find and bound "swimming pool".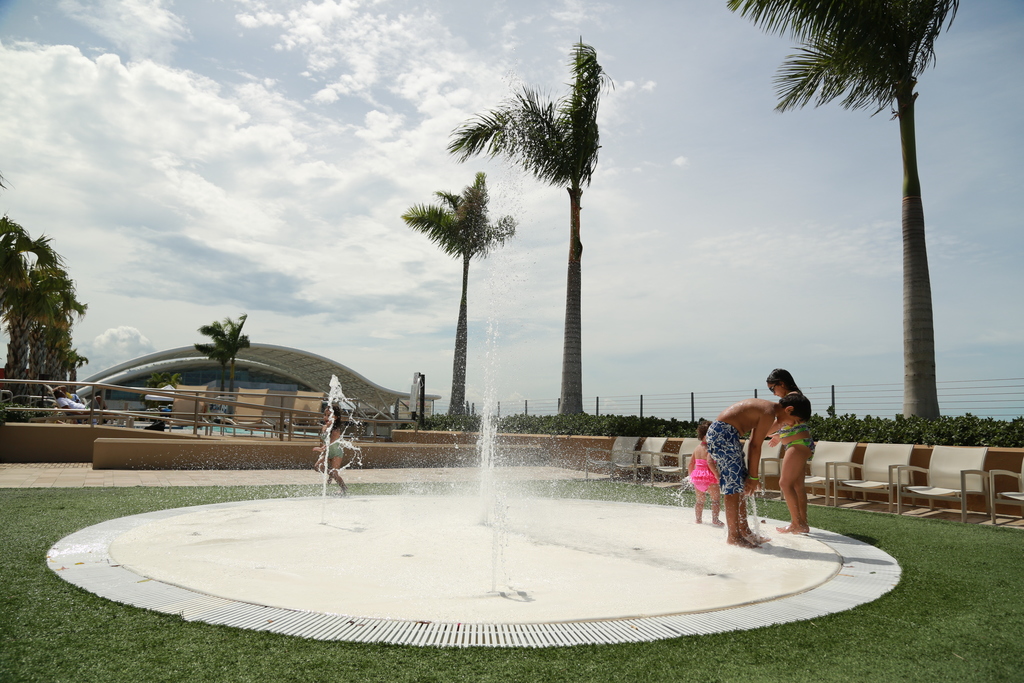
Bound: [left=44, top=494, right=898, bottom=648].
